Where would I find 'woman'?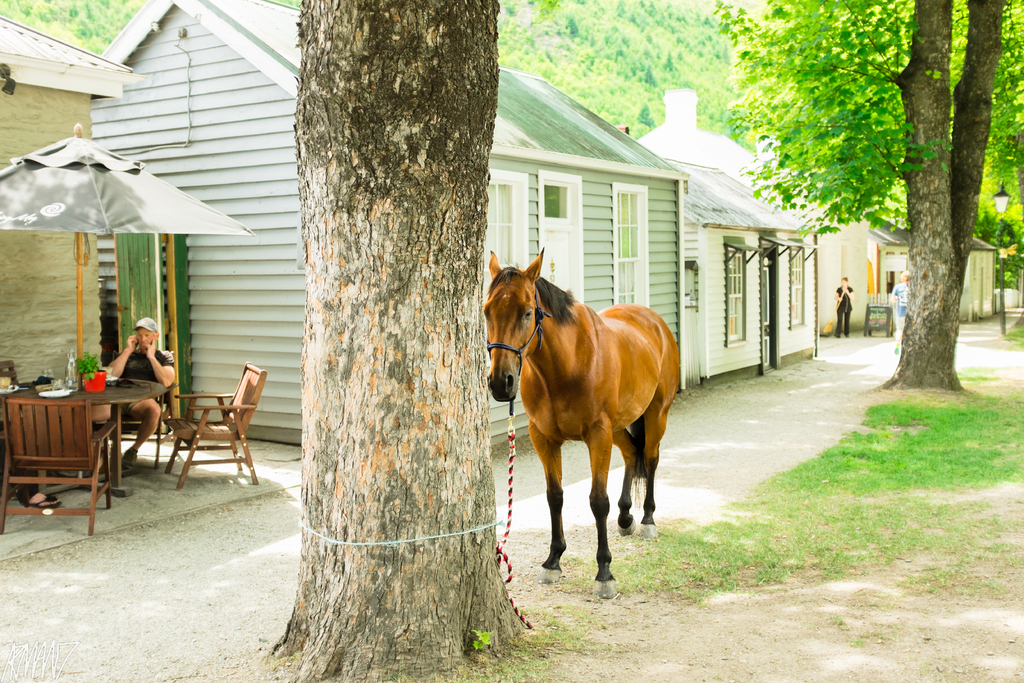
At {"x1": 836, "y1": 277, "x2": 852, "y2": 341}.
